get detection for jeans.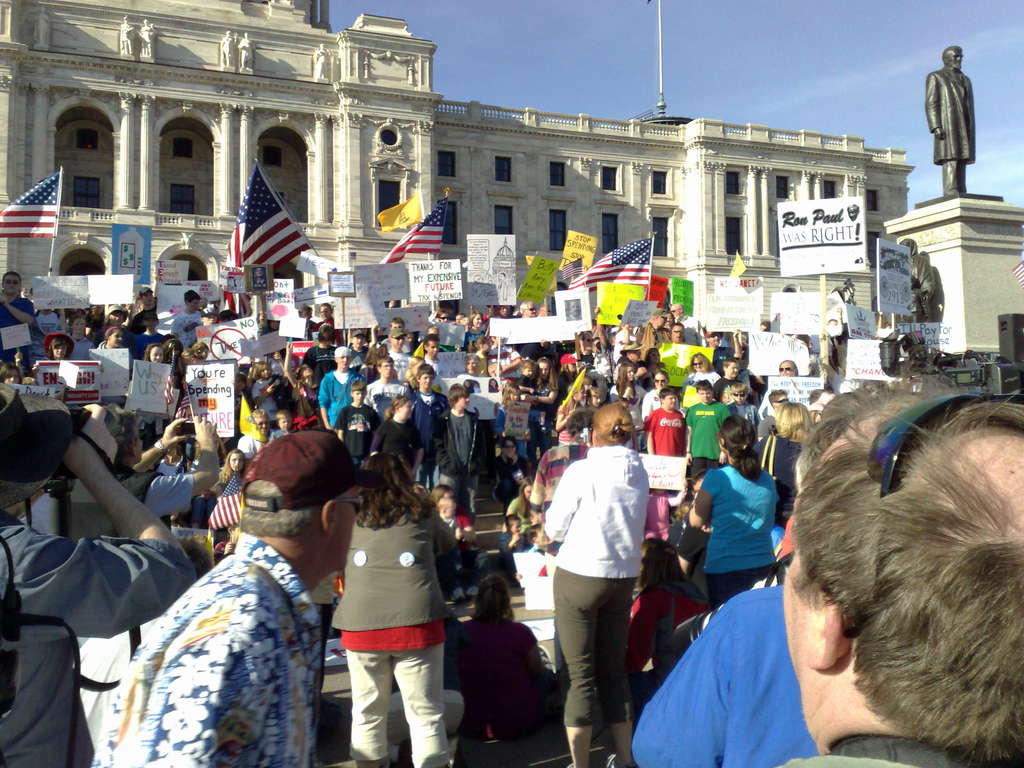
Detection: locate(436, 475, 483, 517).
